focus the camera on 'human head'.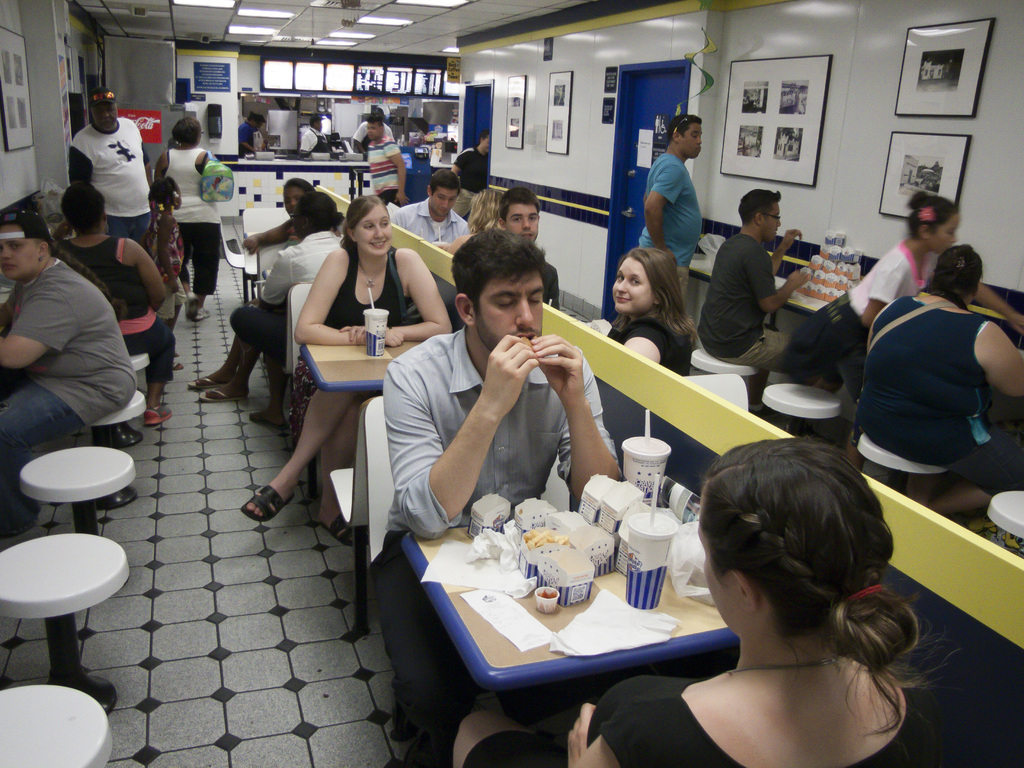
Focus region: <bbox>906, 192, 960, 255</bbox>.
